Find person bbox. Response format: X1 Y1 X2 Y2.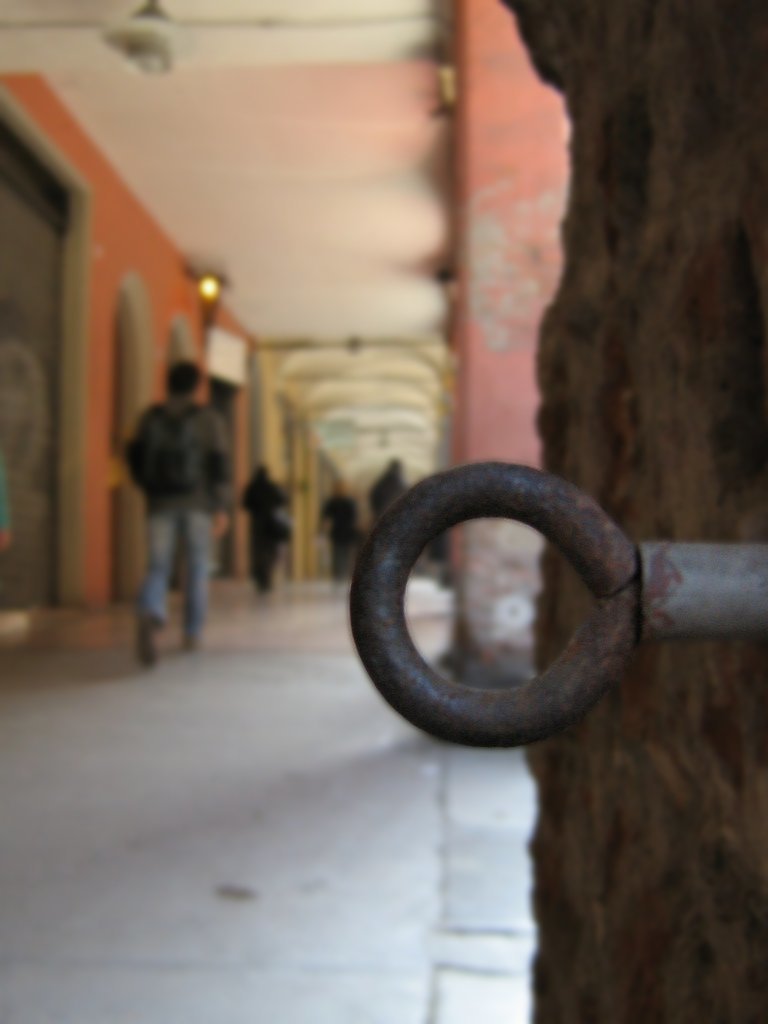
317 477 350 585.
